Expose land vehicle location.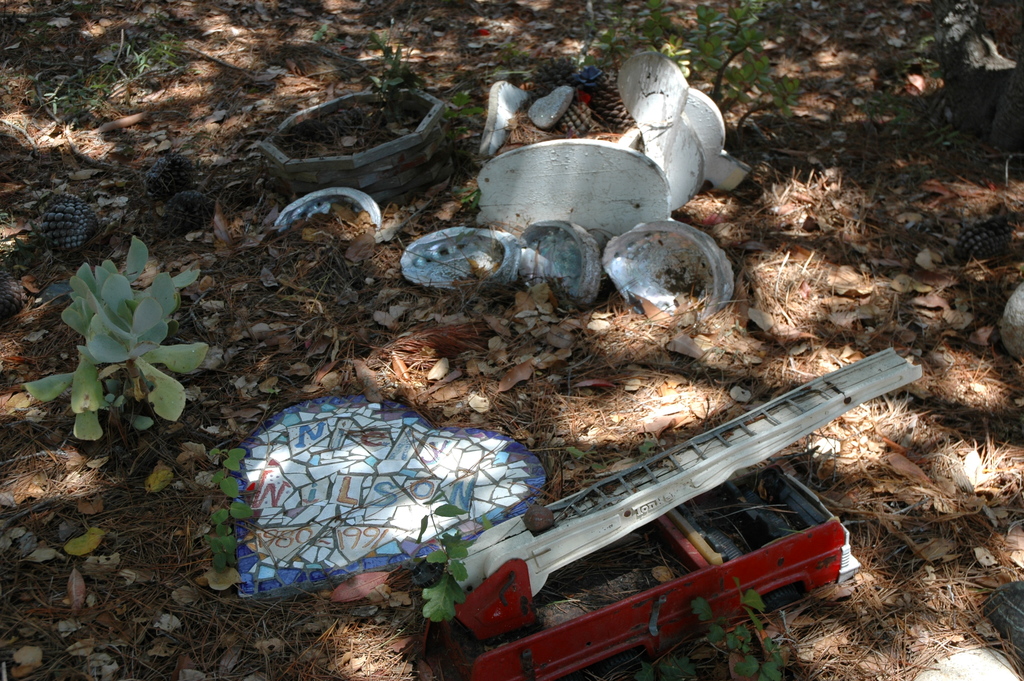
Exposed at [left=413, top=343, right=922, bottom=680].
